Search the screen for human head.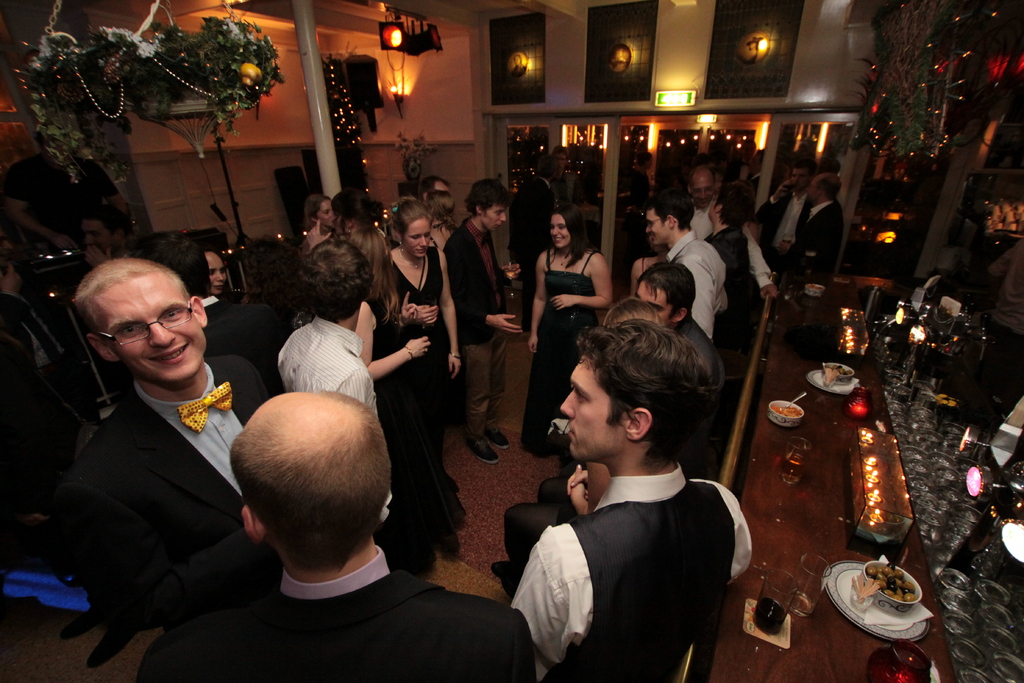
Found at <box>33,122,70,165</box>.
